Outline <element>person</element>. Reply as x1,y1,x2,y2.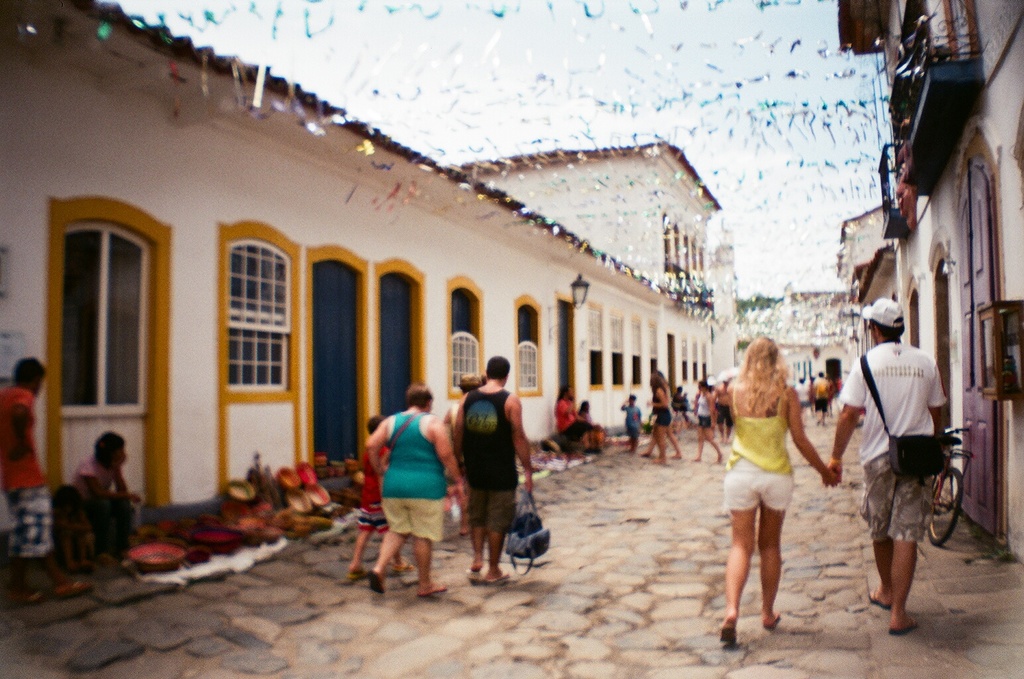
691,379,724,463.
